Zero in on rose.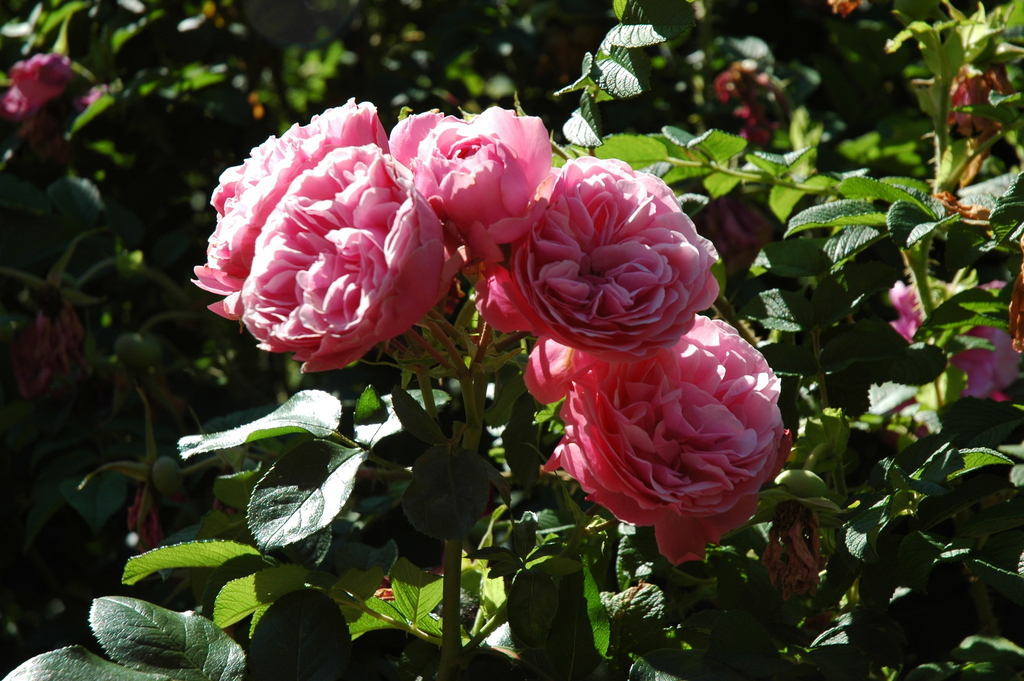
Zeroed in: box(472, 152, 721, 357).
